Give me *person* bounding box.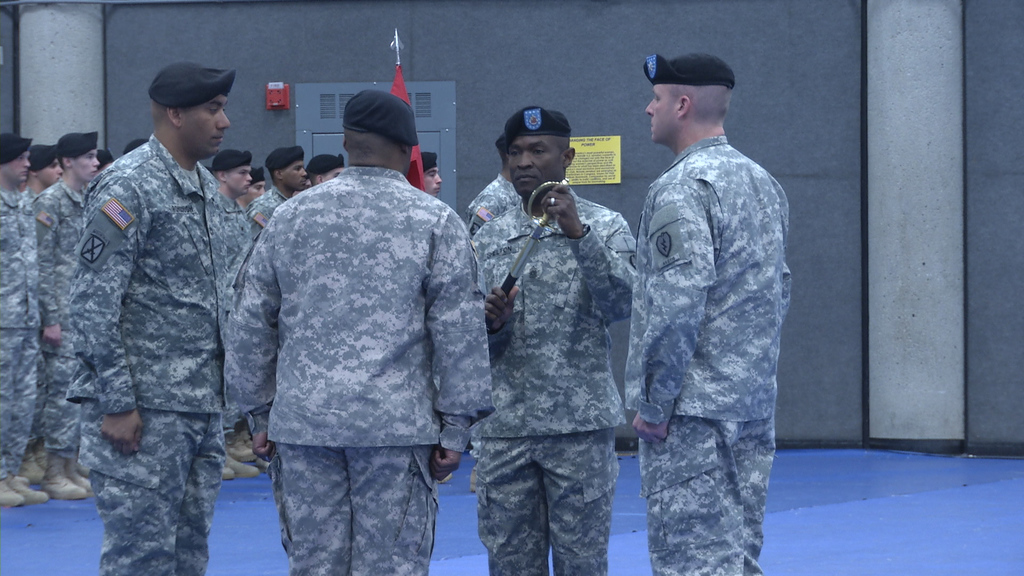
l=614, t=36, r=800, b=575.
